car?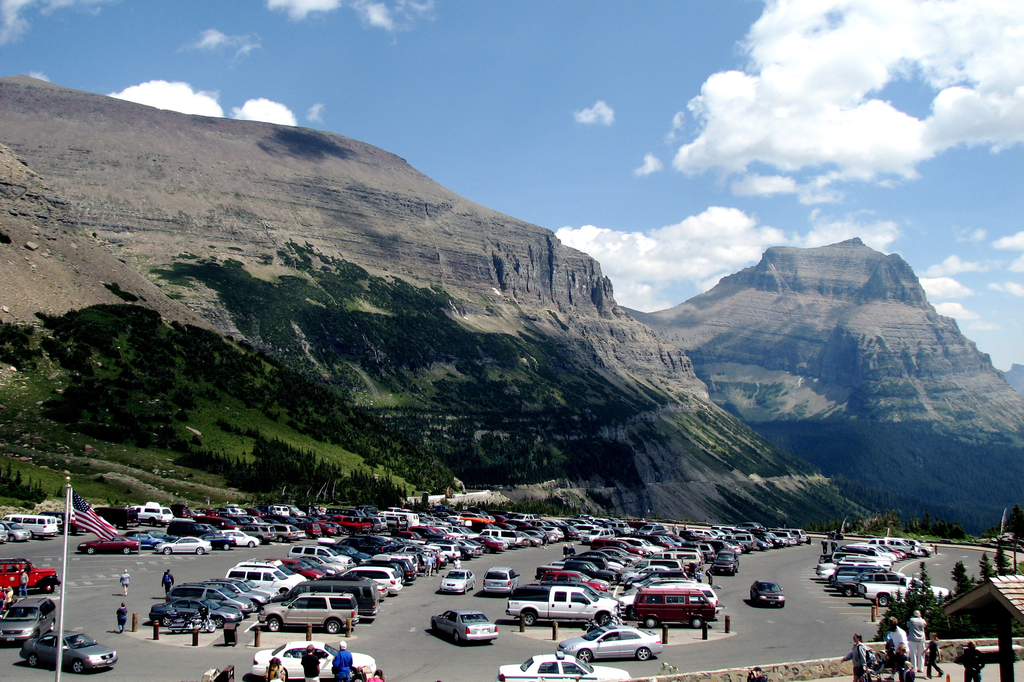
(left=509, top=584, right=621, bottom=624)
